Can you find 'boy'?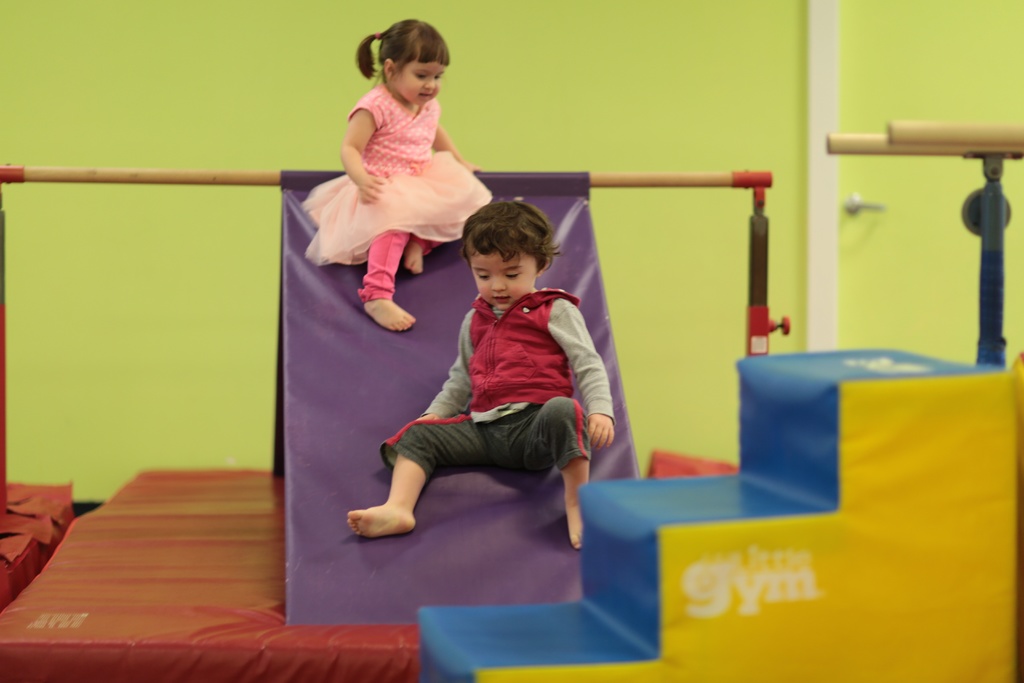
Yes, bounding box: [340,192,618,550].
